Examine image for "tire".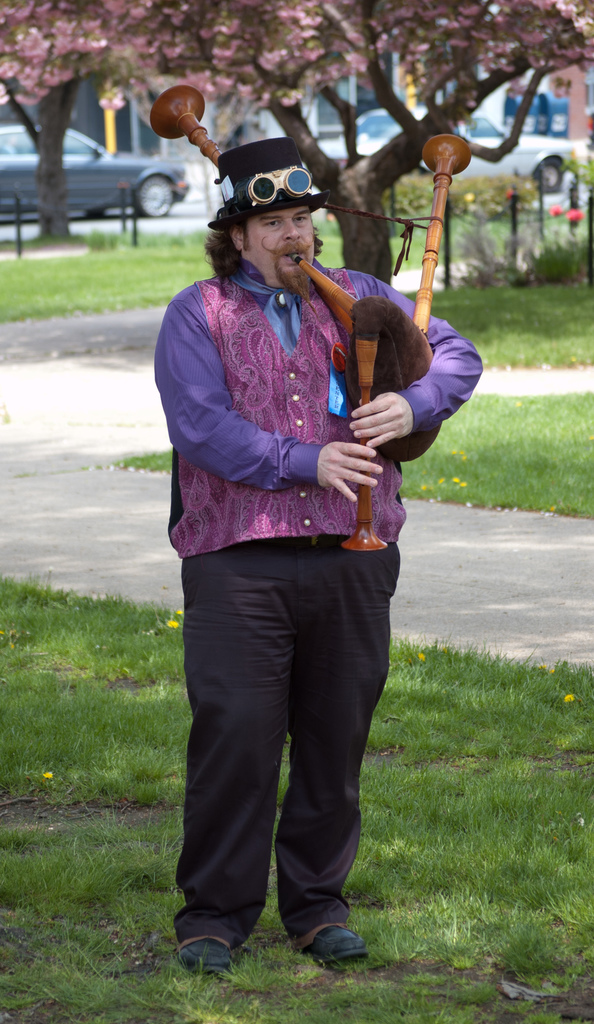
Examination result: [left=138, top=175, right=174, bottom=222].
